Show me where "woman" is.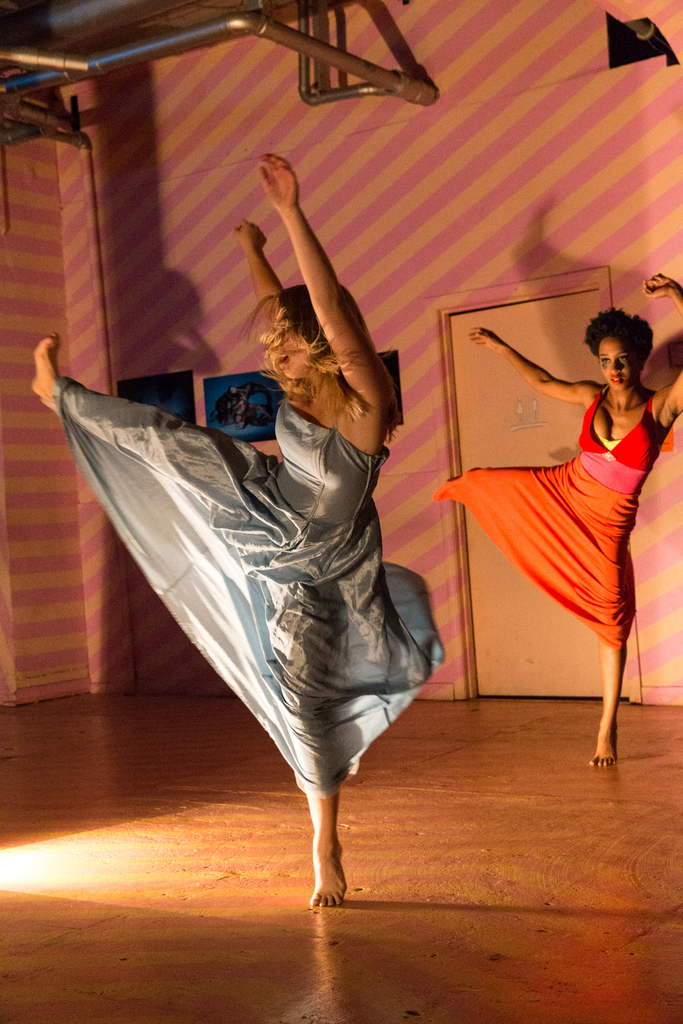
"woman" is at (429,270,682,774).
